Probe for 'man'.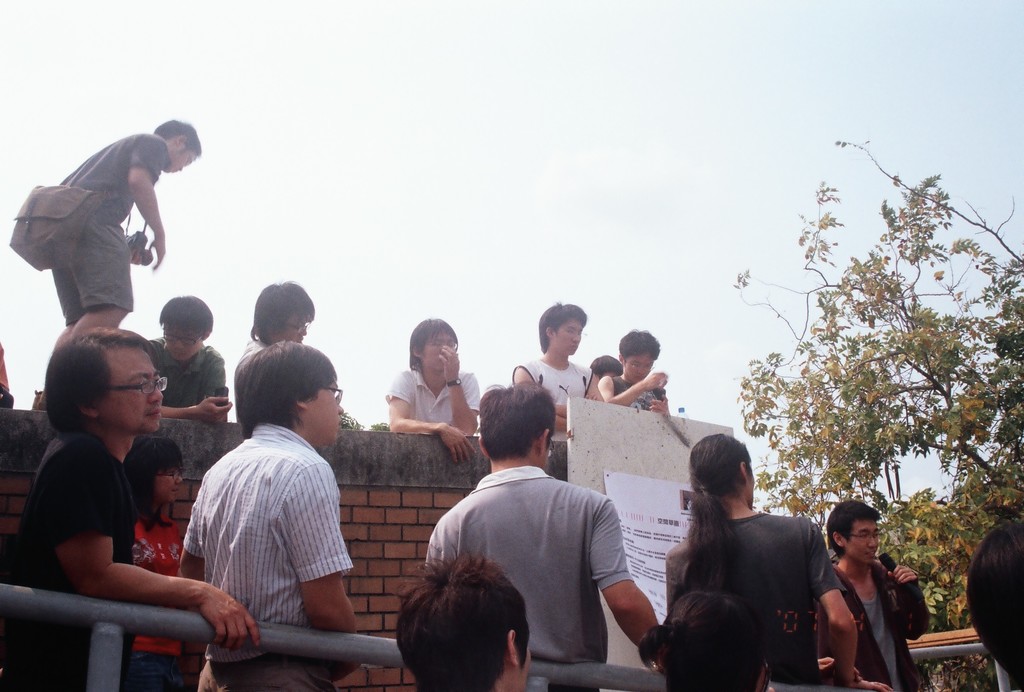
Probe result: <bbox>184, 345, 379, 691</bbox>.
